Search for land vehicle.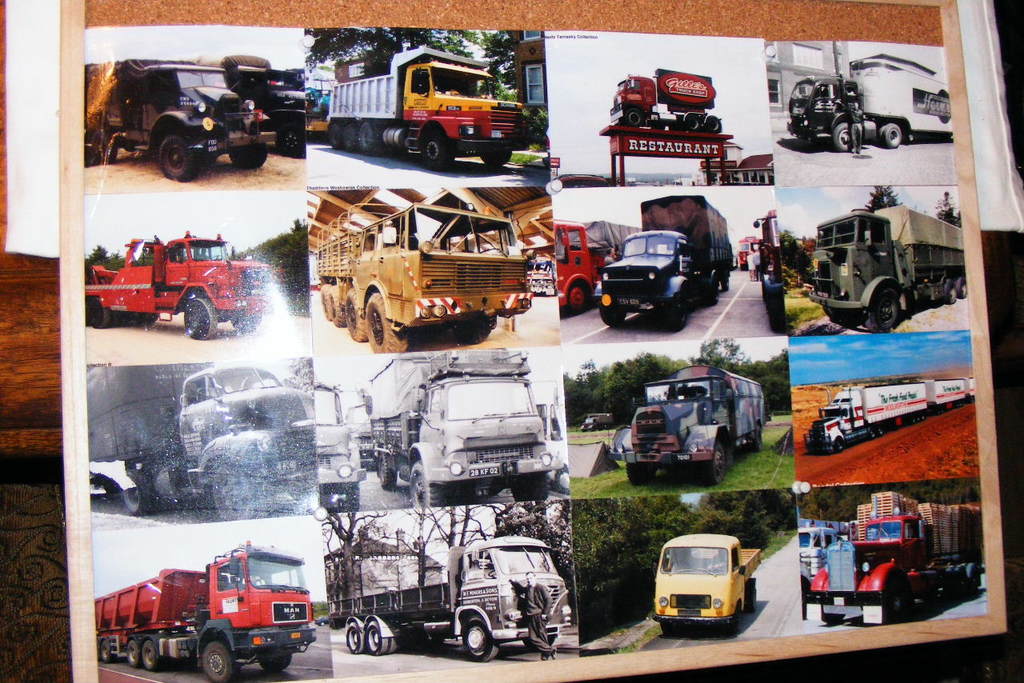
Found at Rect(318, 375, 371, 519).
